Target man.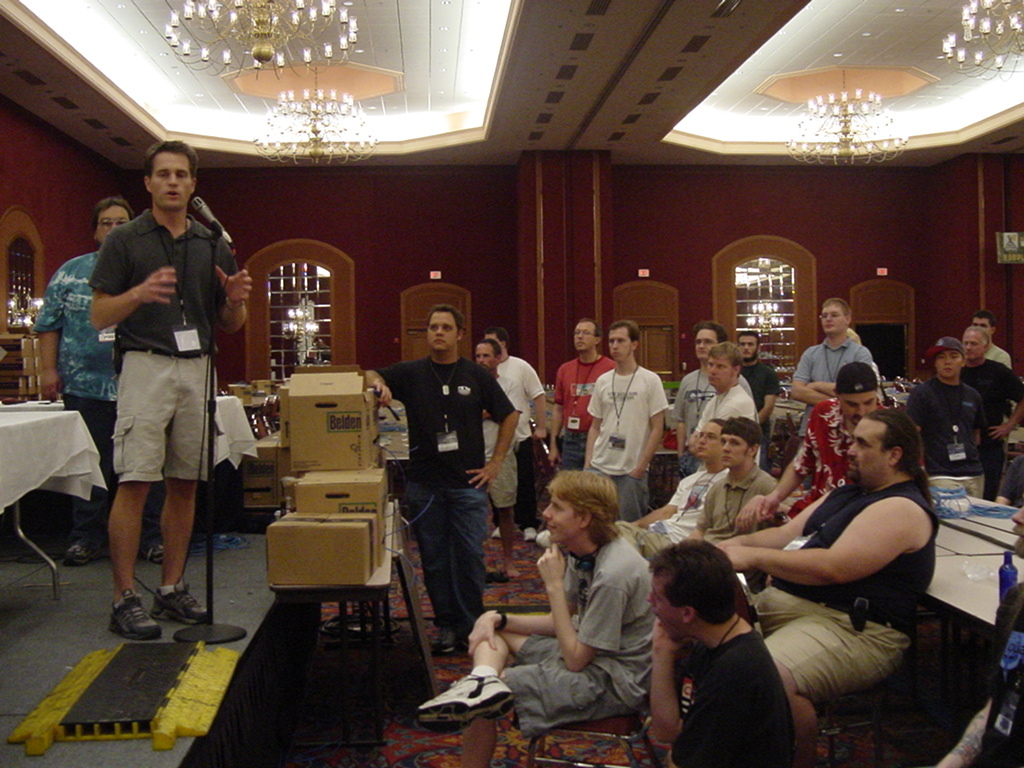
Target region: <region>600, 414, 757, 557</region>.
